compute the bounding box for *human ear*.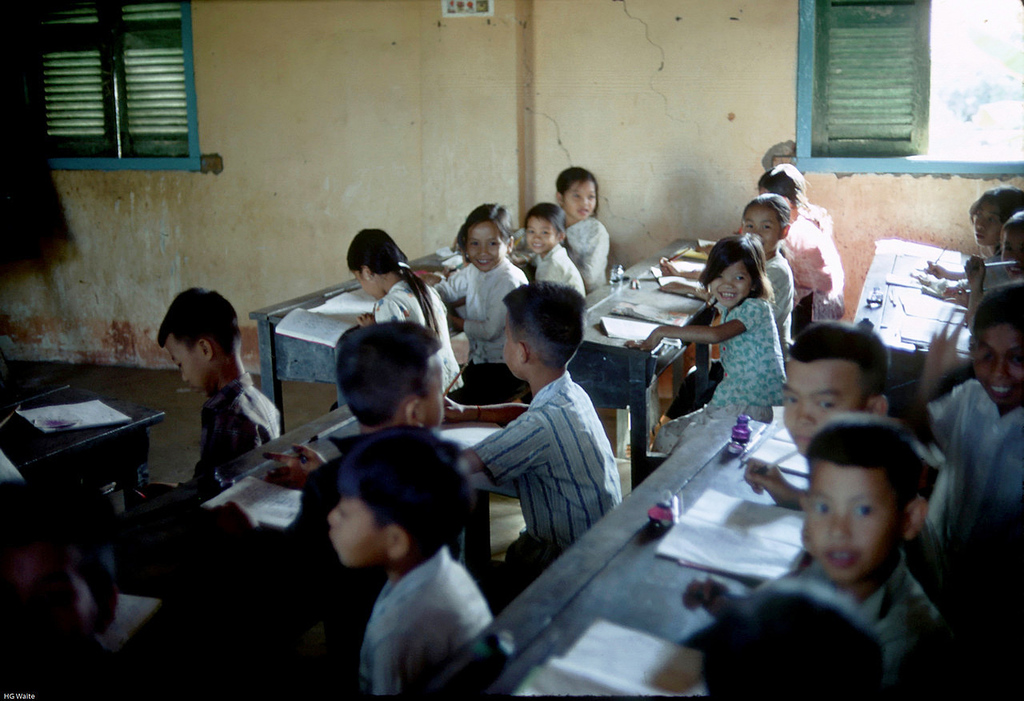
[555, 229, 561, 242].
